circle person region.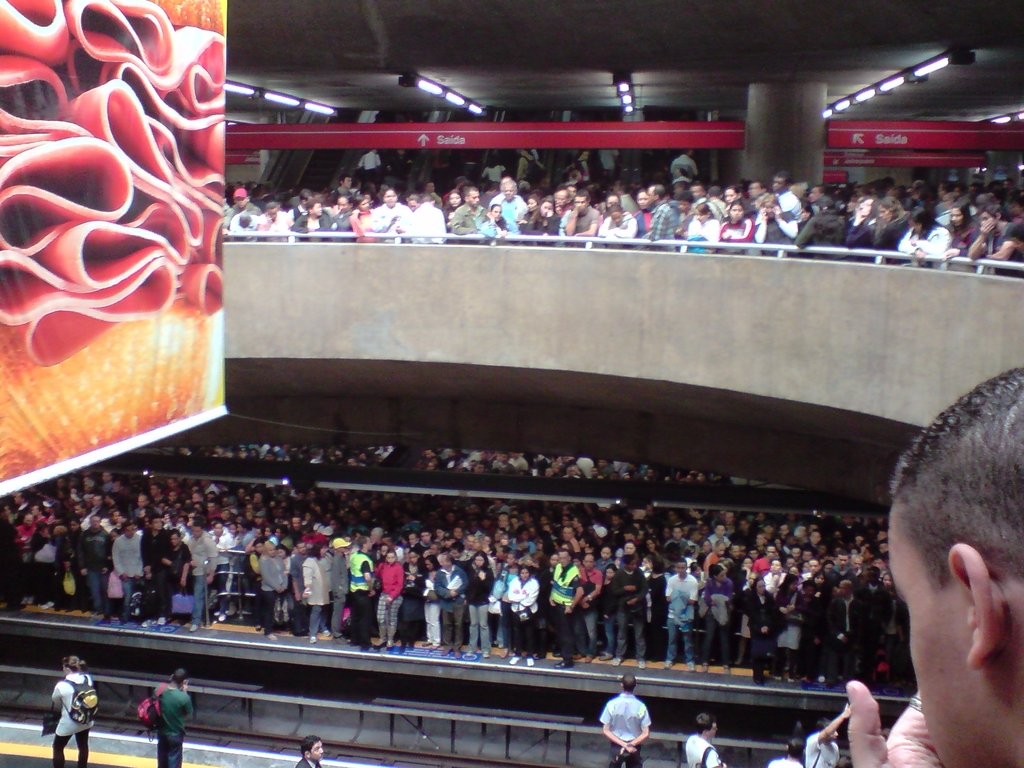
Region: region(129, 661, 196, 767).
